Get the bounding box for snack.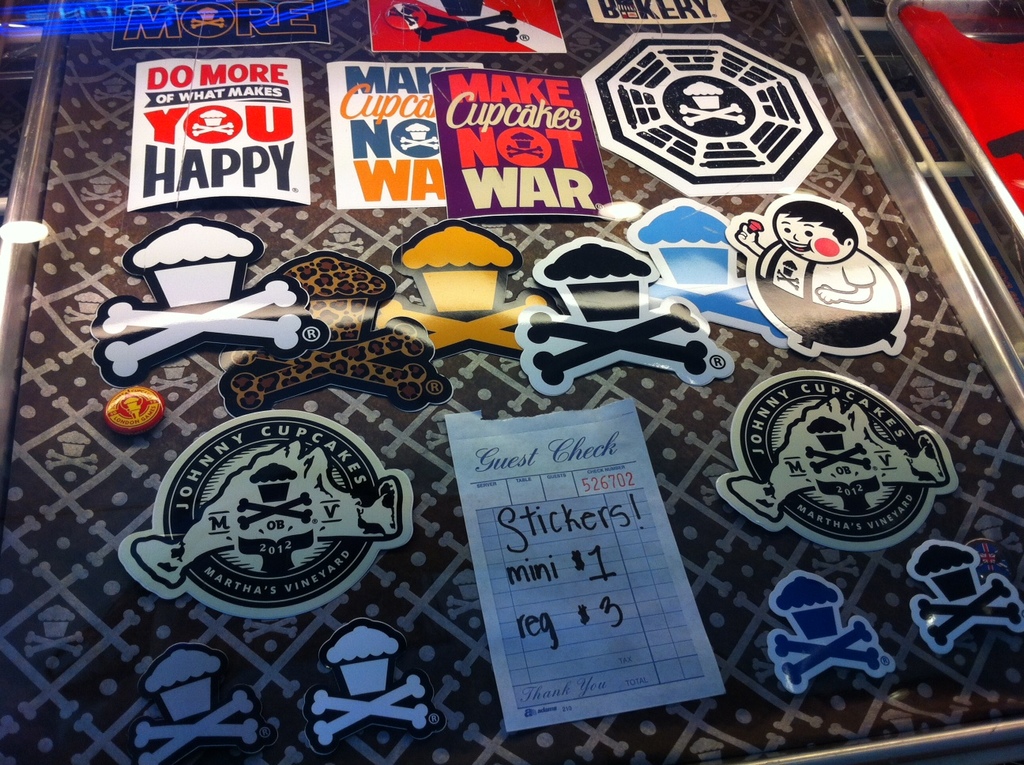
[104, 77, 126, 91].
